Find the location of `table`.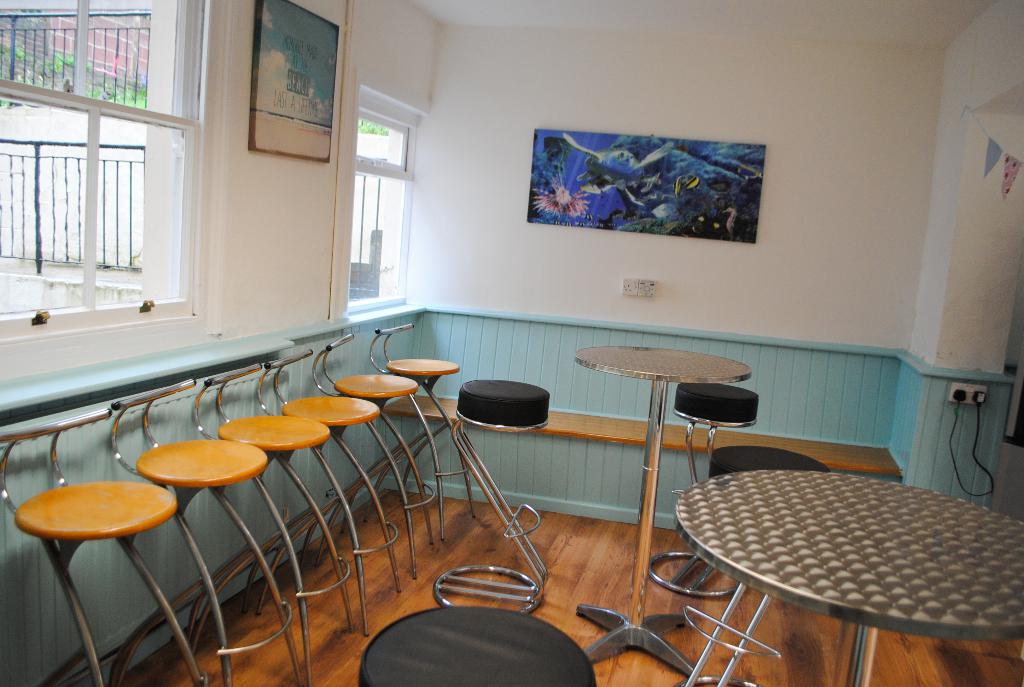
Location: pyautogui.locateOnScreen(653, 448, 1023, 674).
